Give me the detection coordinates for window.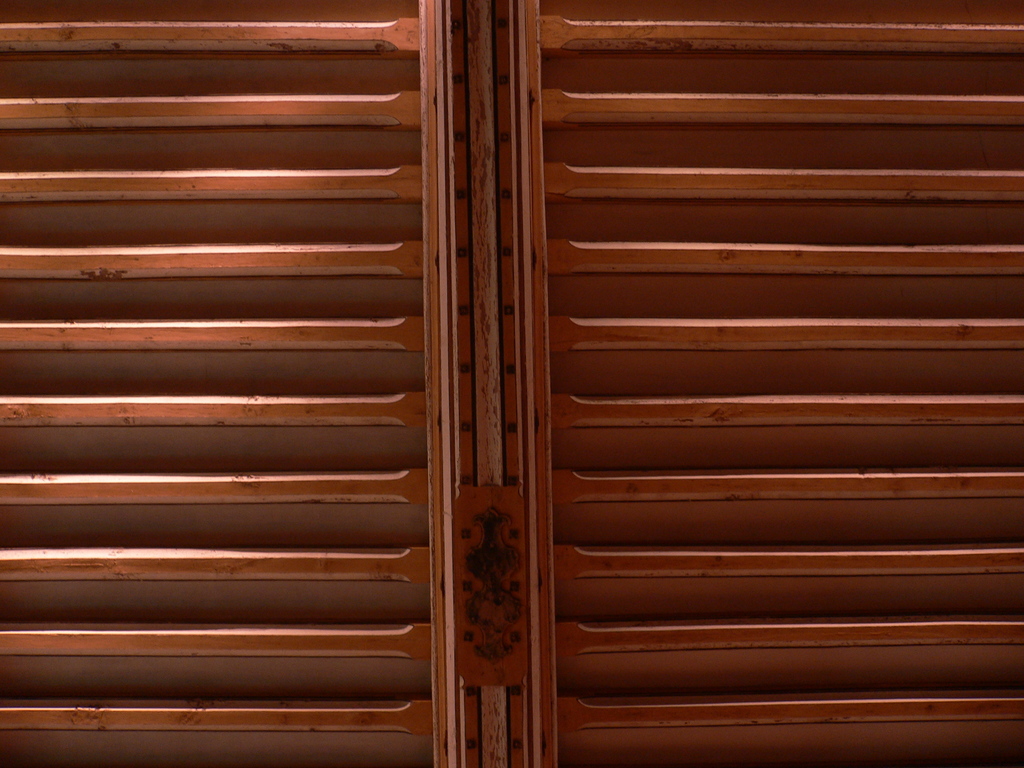
(0,0,1023,767).
